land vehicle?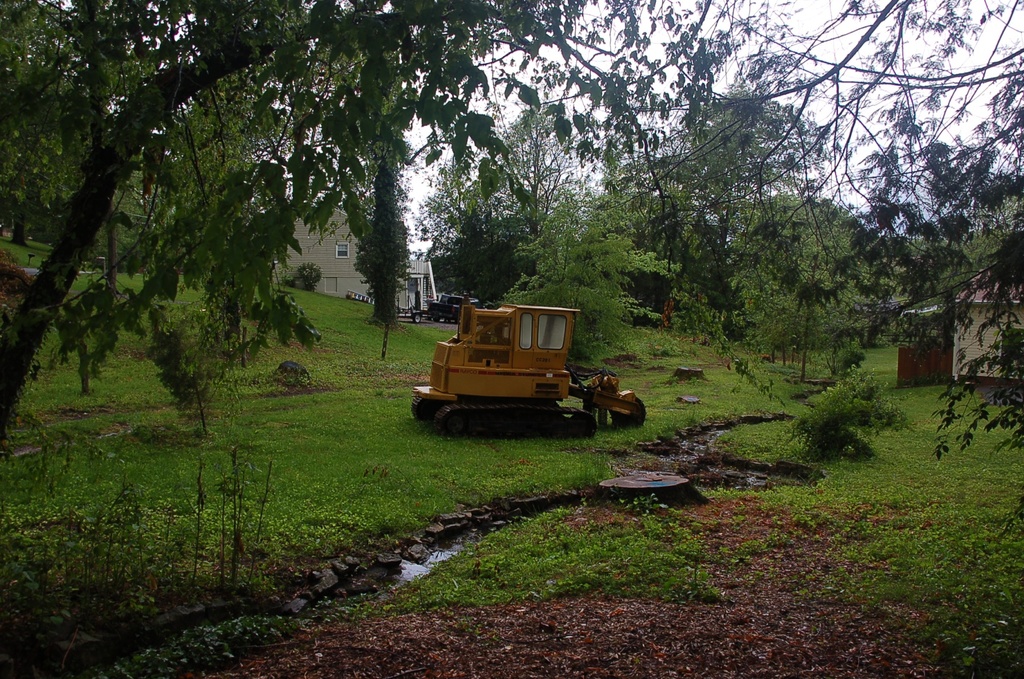
x1=424 y1=299 x2=643 y2=435
